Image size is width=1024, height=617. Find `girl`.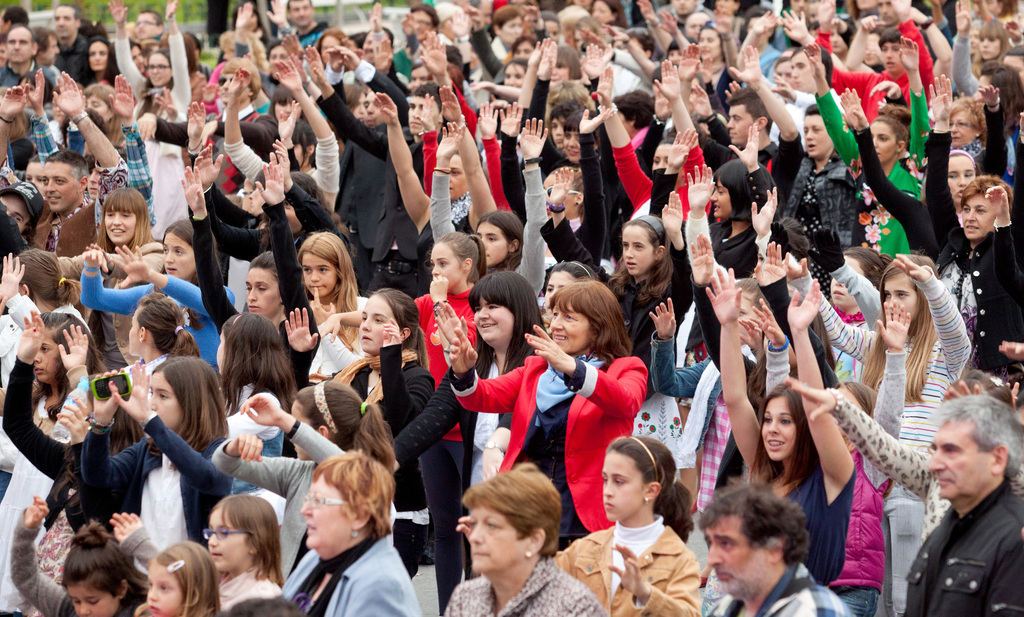
[920,71,1023,362].
